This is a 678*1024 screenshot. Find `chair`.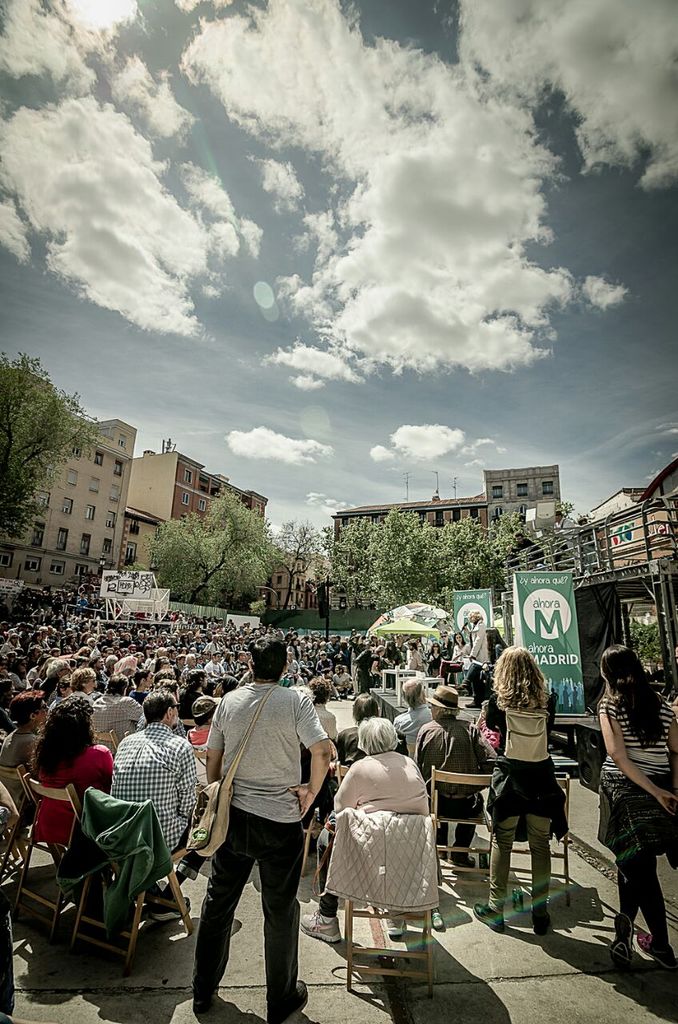
Bounding box: left=428, top=764, right=500, bottom=911.
